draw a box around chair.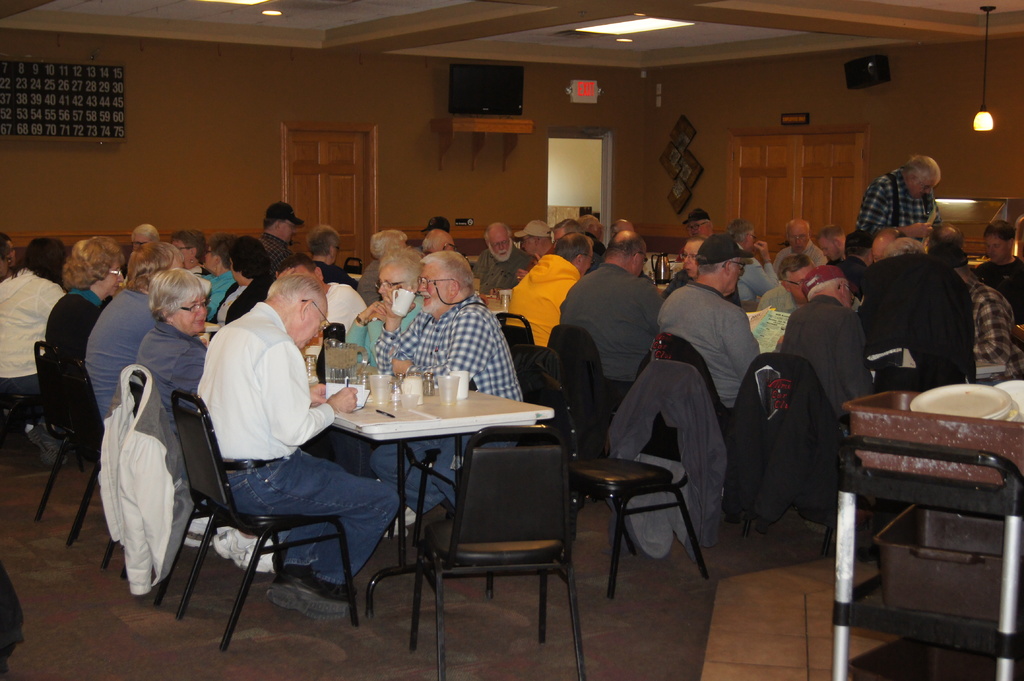
646/335/746/552.
